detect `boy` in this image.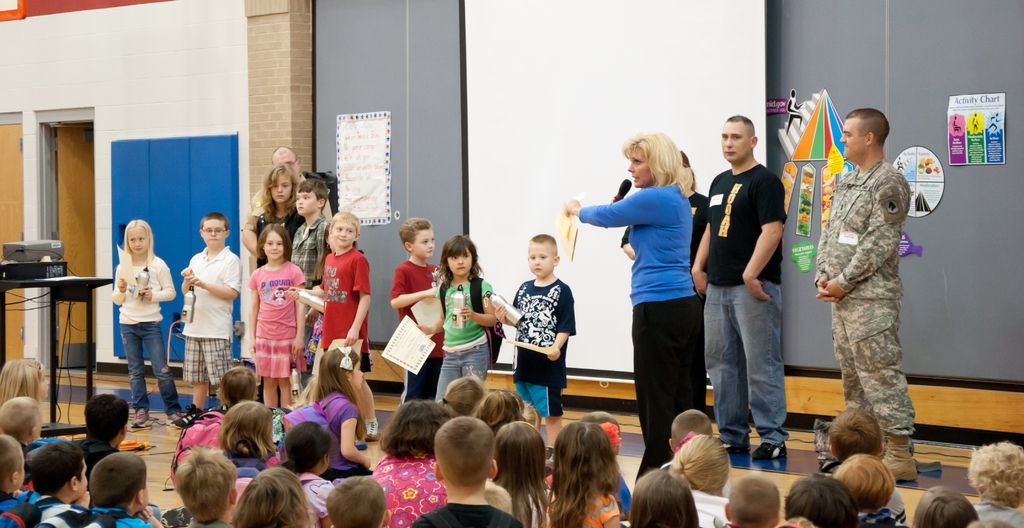
Detection: Rect(502, 228, 586, 415).
